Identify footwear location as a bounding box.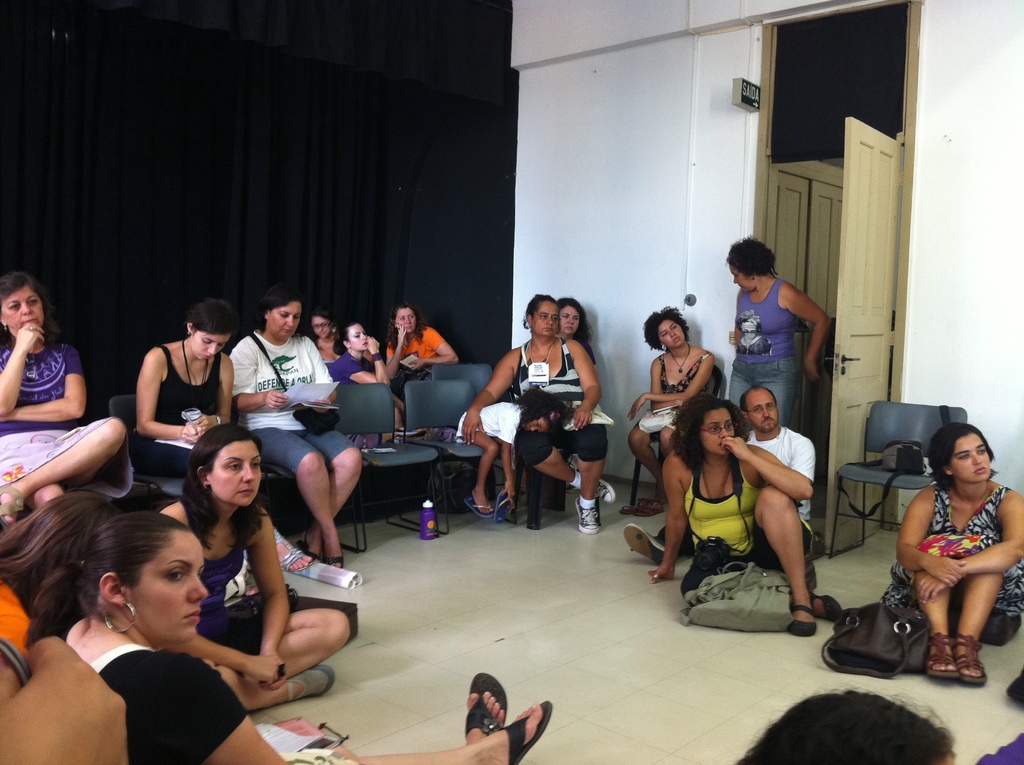
(x1=466, y1=497, x2=495, y2=520).
